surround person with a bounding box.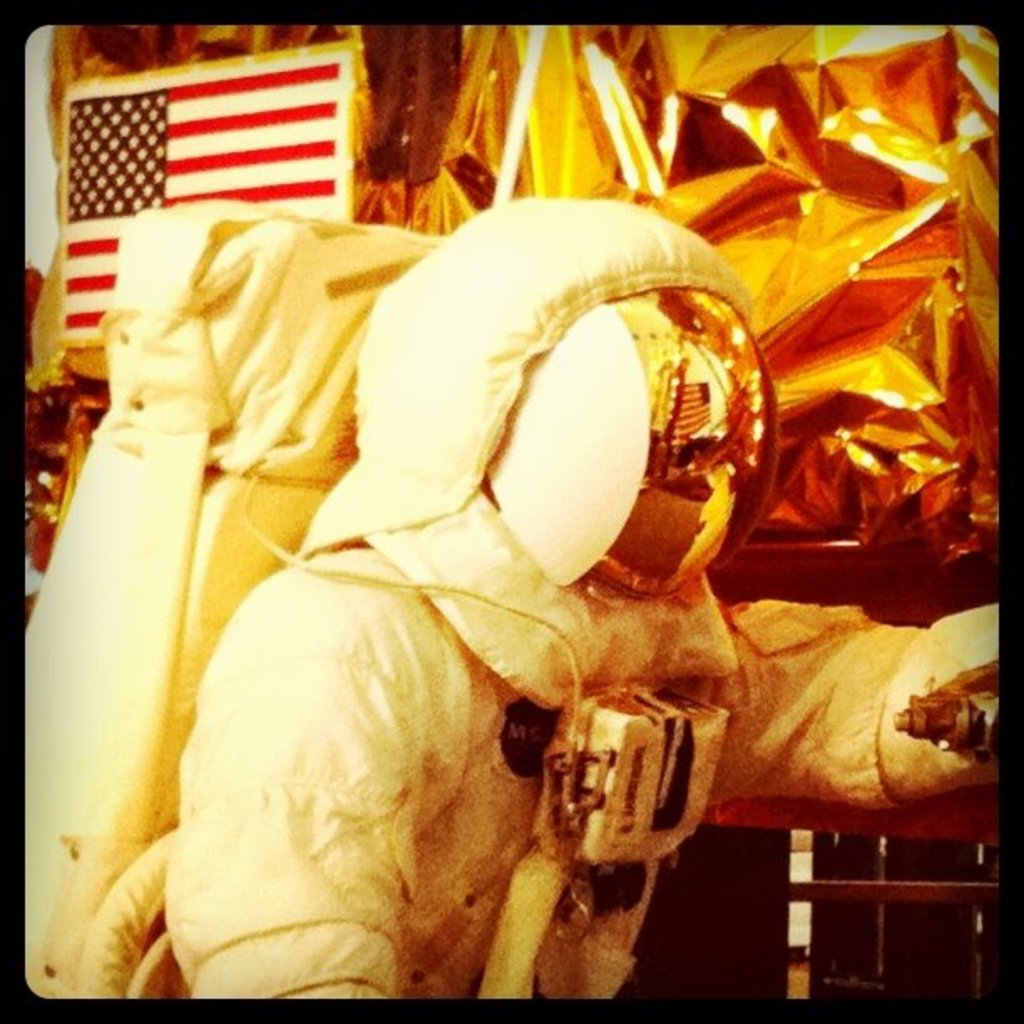
161:204:1007:999.
